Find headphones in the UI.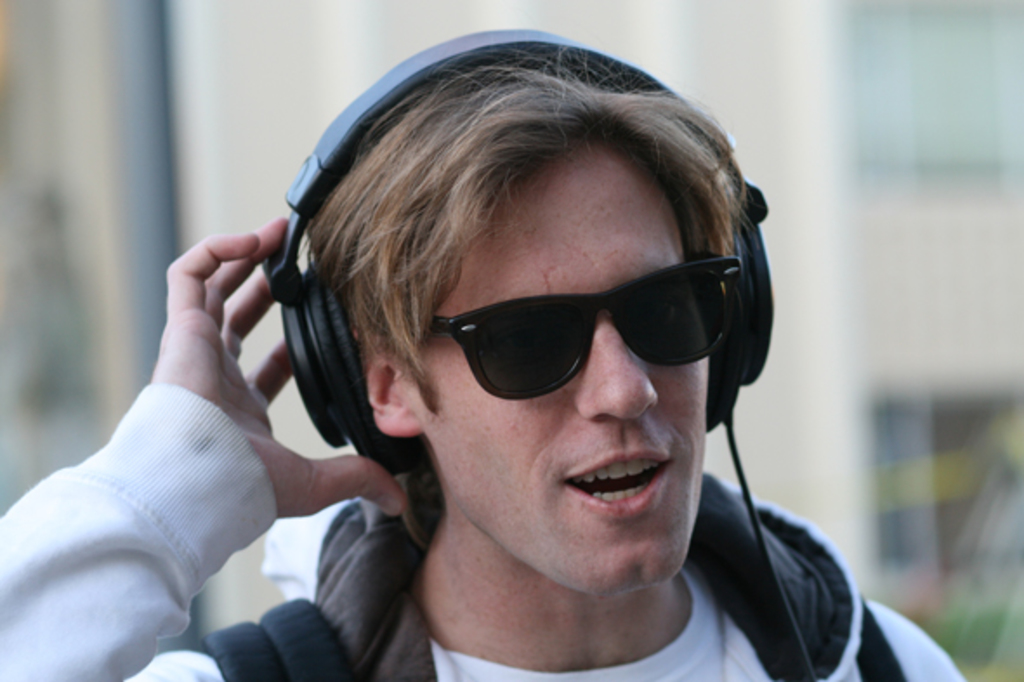
UI element at <bbox>250, 23, 776, 484</bbox>.
